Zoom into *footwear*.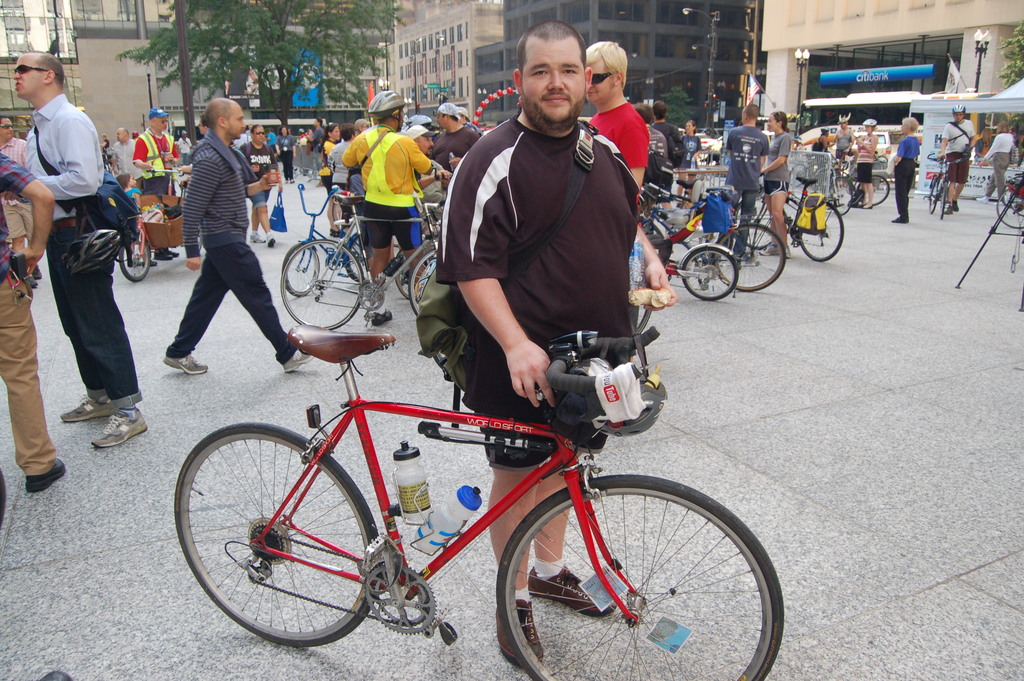
Zoom target: x1=281 y1=348 x2=316 y2=374.
